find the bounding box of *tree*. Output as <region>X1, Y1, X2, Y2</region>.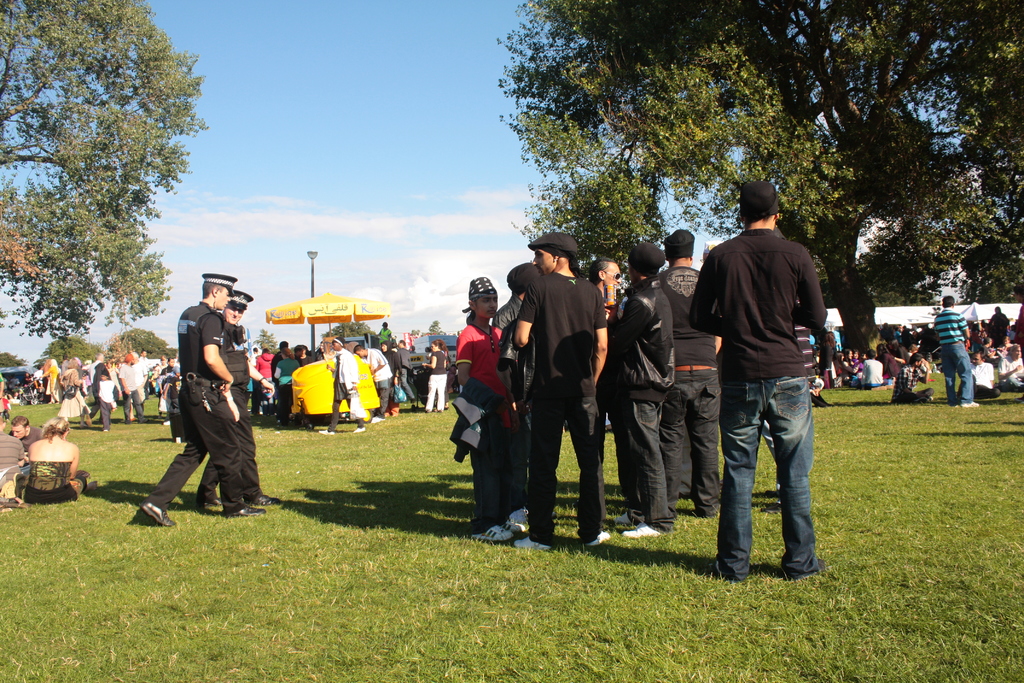
<region>252, 324, 292, 360</region>.
